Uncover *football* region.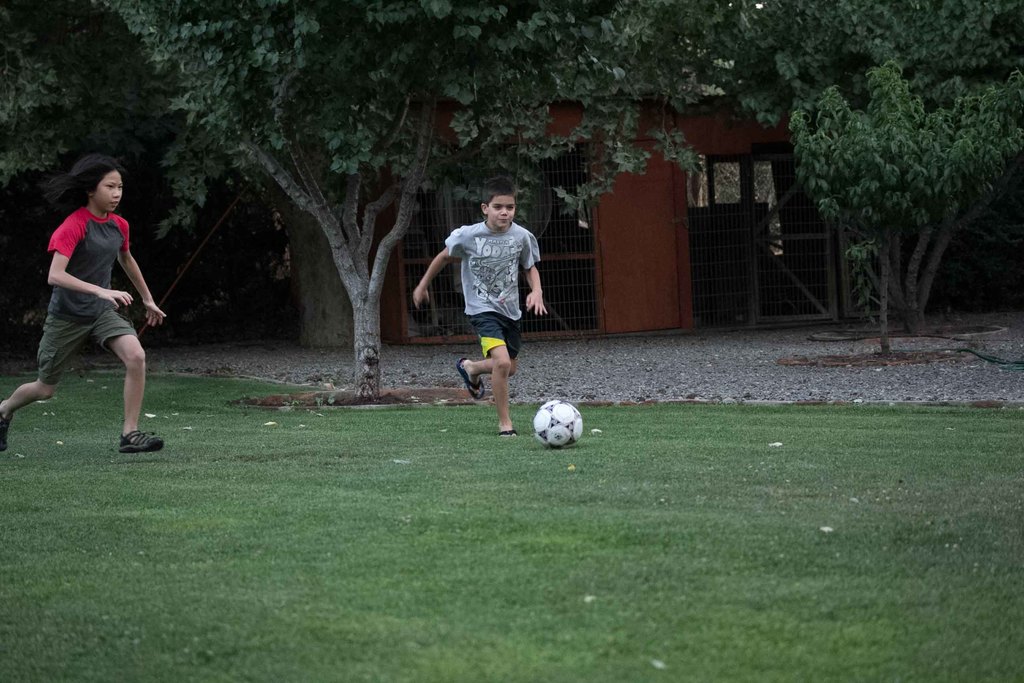
Uncovered: box(531, 398, 583, 444).
